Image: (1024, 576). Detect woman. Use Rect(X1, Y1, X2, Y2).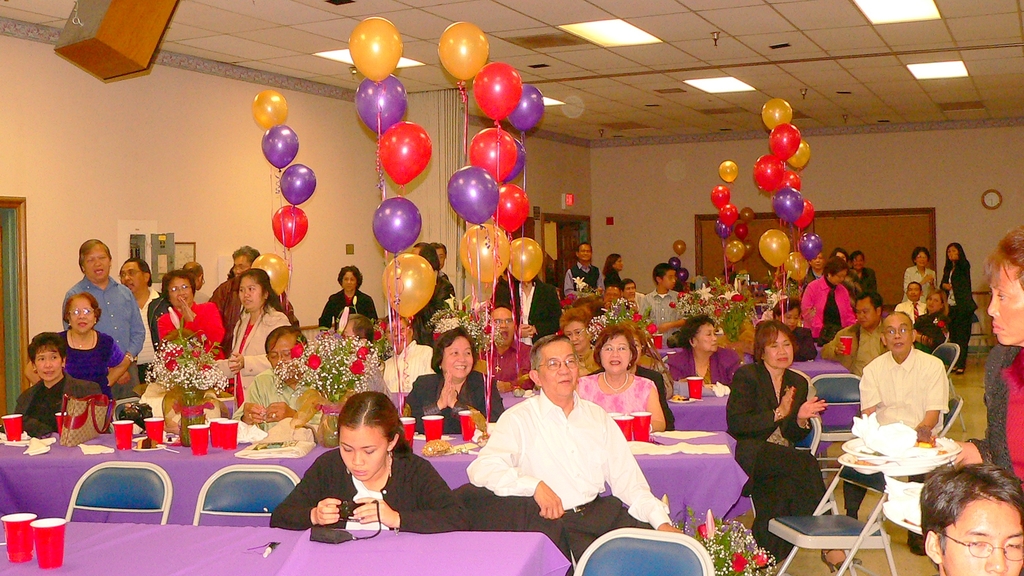
Rect(319, 263, 382, 331).
